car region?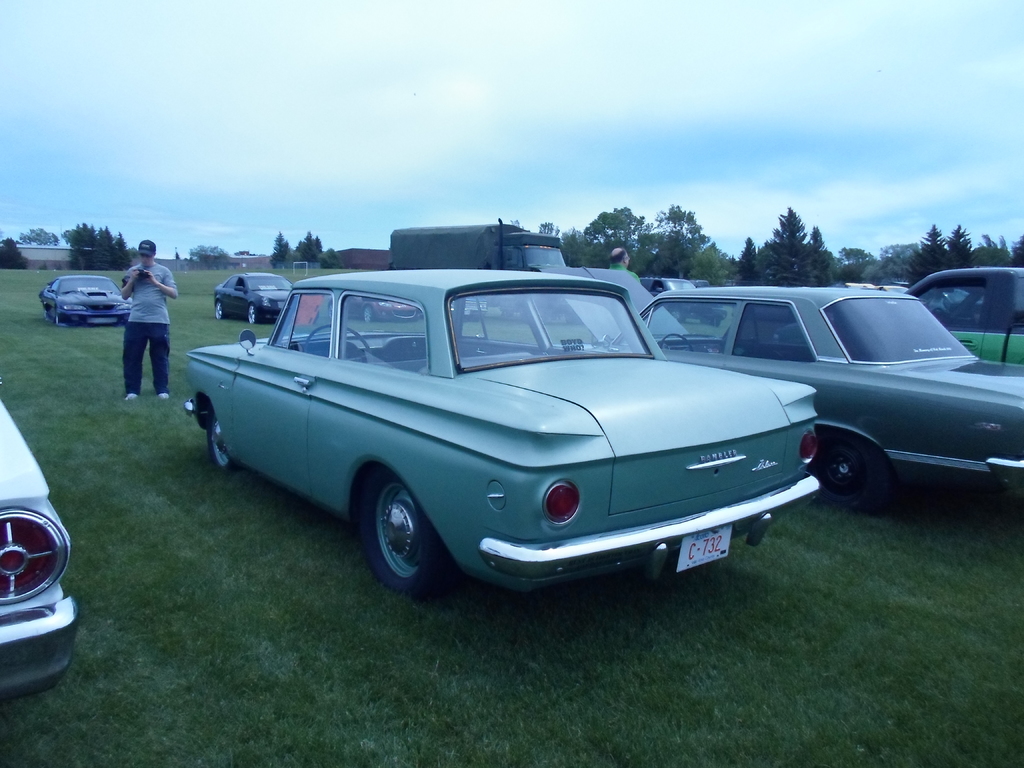
[0,395,80,705]
